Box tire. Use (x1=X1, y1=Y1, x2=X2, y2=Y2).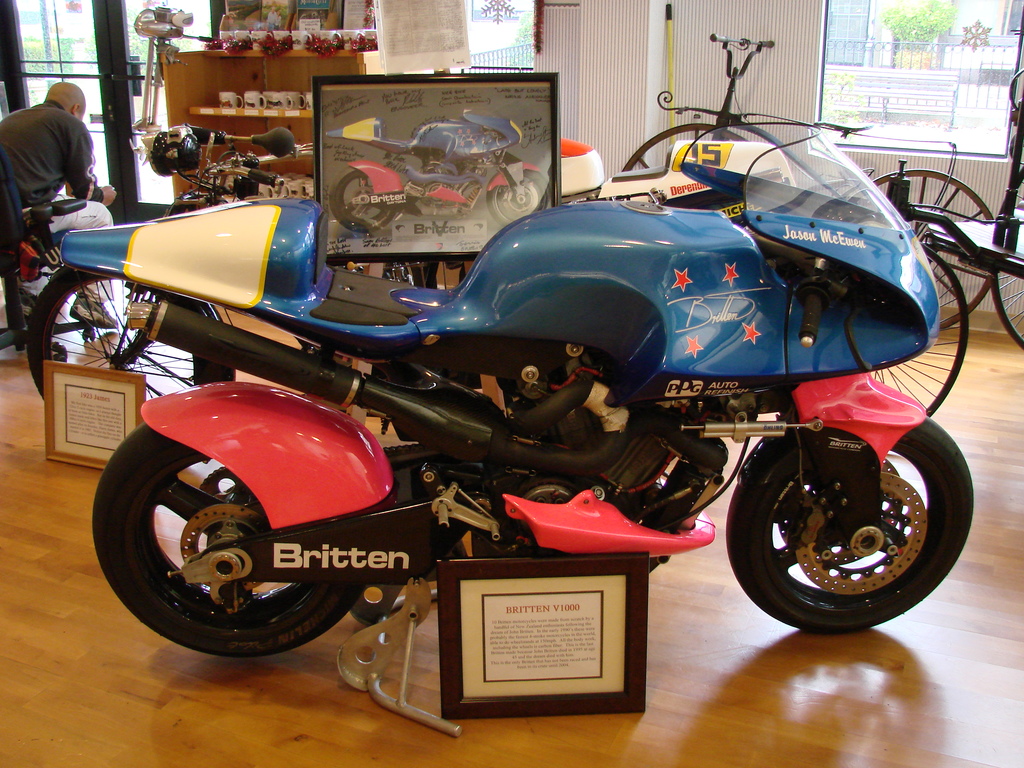
(x1=870, y1=168, x2=991, y2=327).
